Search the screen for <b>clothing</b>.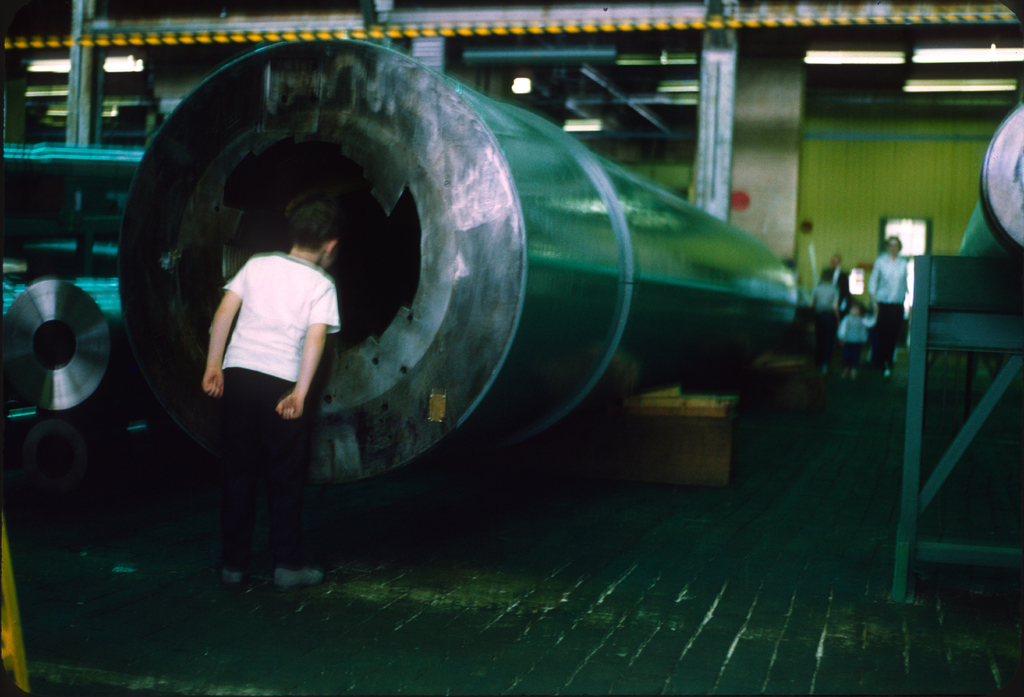
Found at x1=821 y1=260 x2=854 y2=304.
